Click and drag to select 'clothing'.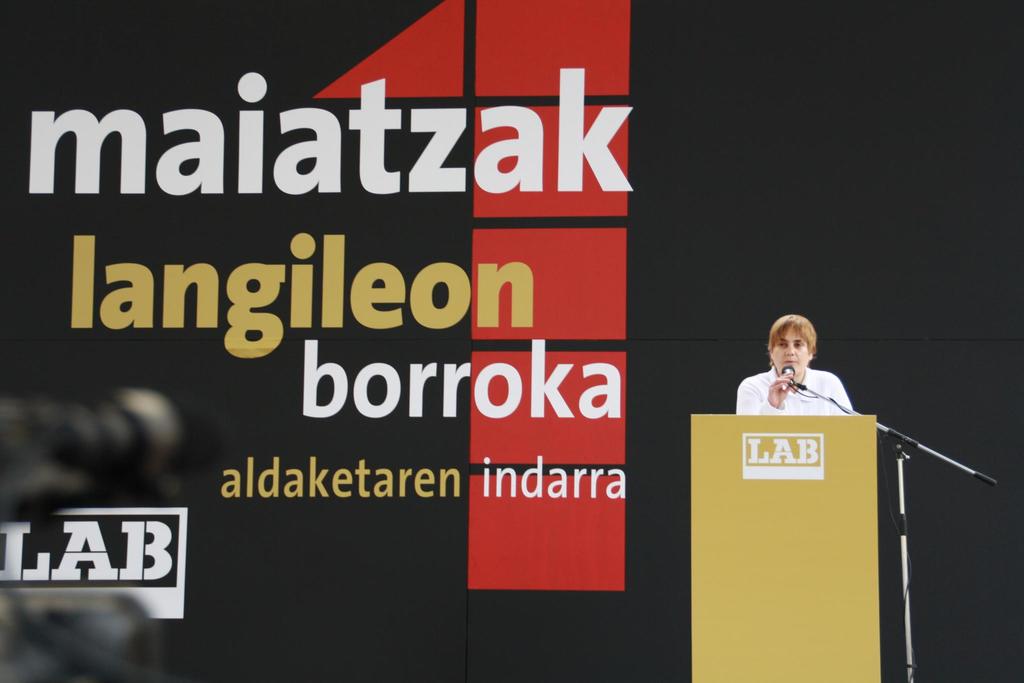
Selection: left=730, top=365, right=850, bottom=414.
